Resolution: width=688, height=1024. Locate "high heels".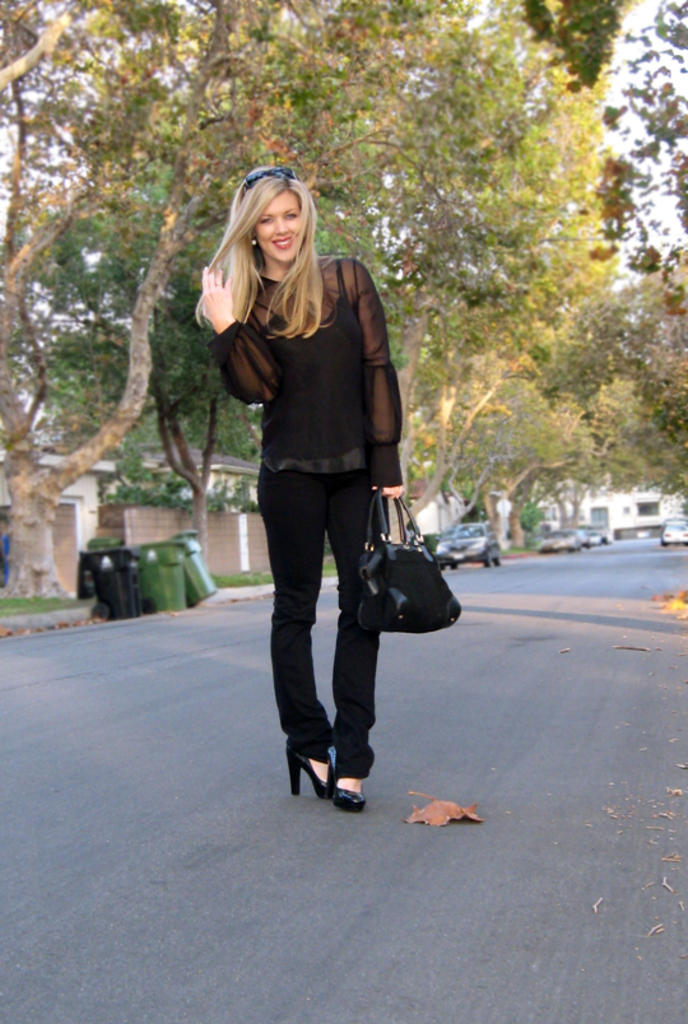
333 782 363 813.
